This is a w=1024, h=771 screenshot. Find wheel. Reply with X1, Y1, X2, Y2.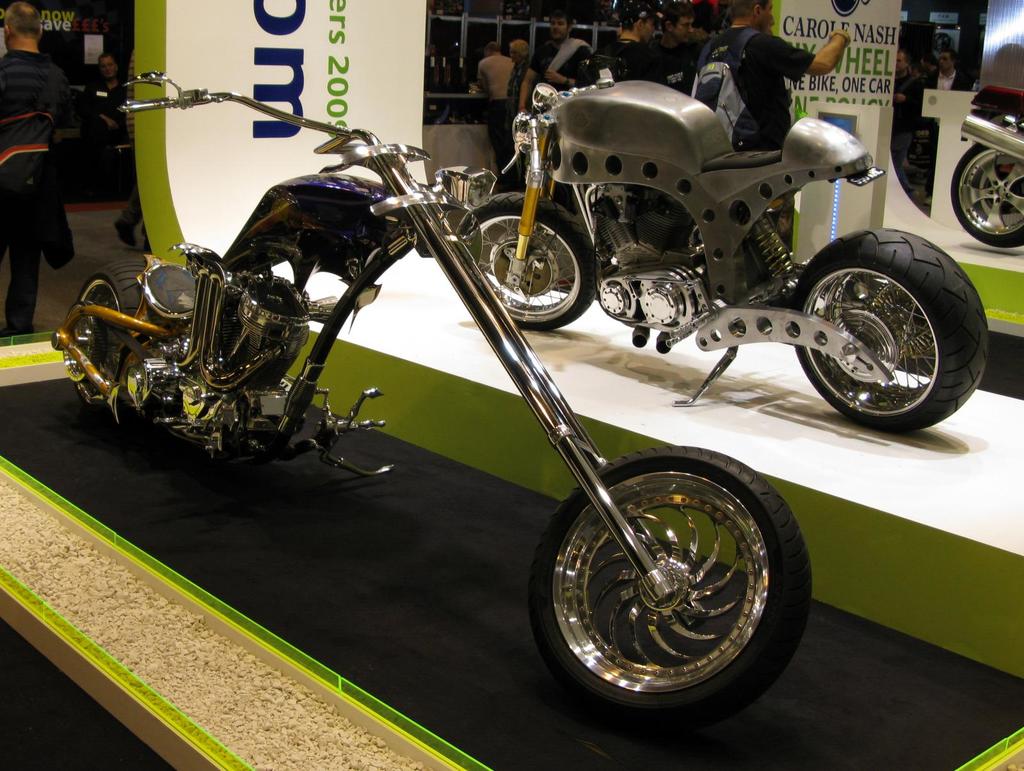
785, 231, 986, 430.
